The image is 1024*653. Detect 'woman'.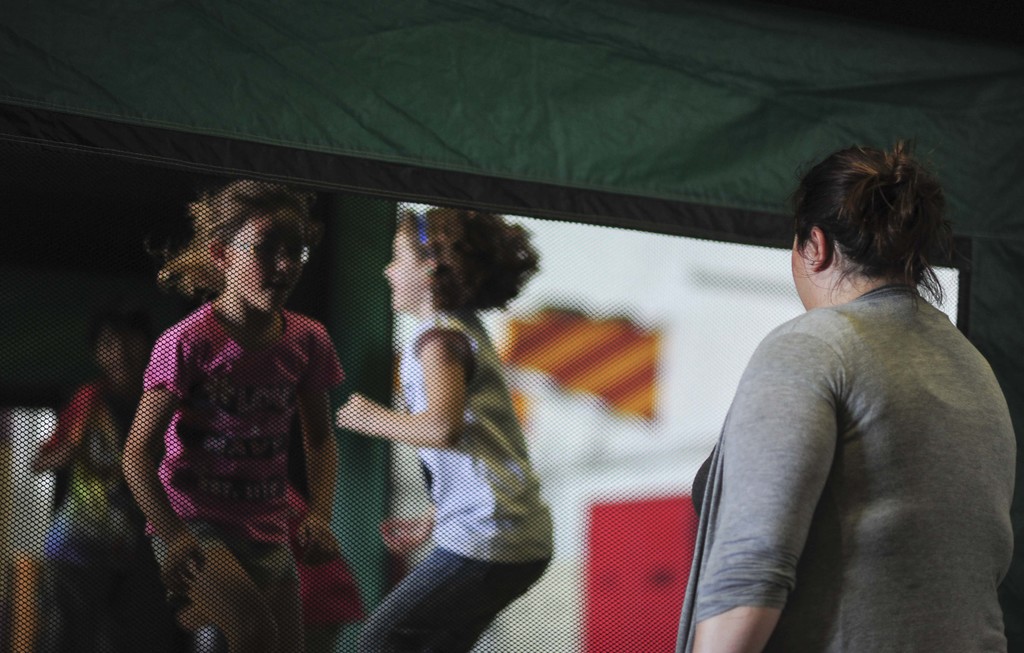
Detection: 682 150 1023 652.
